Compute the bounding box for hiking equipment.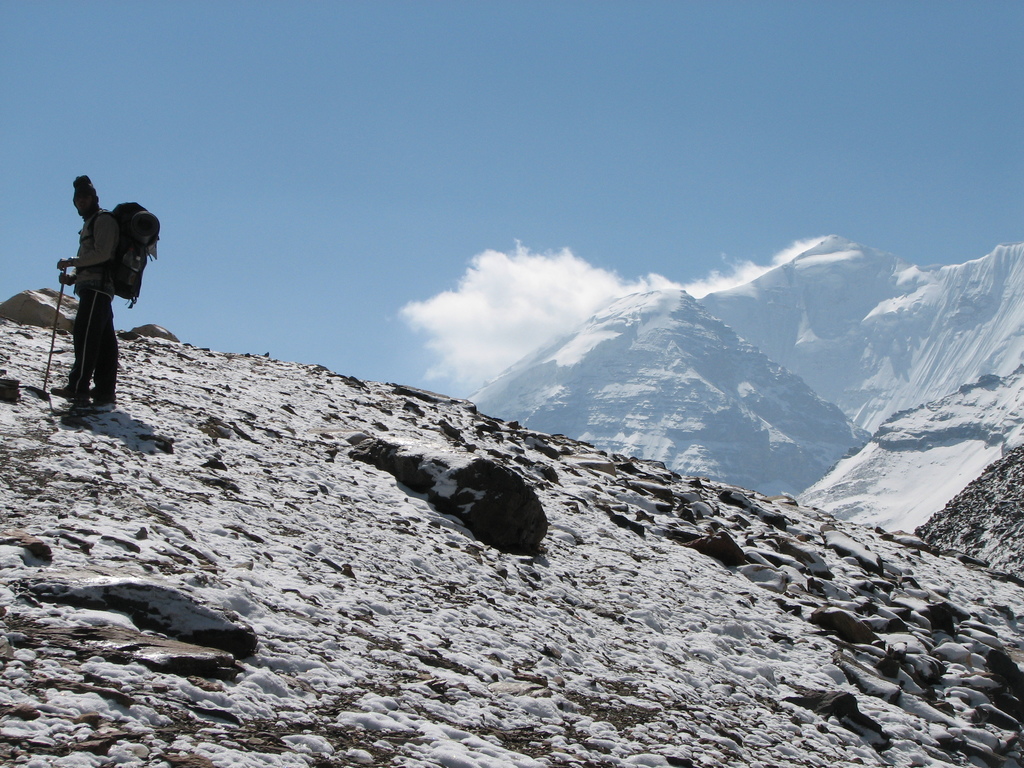
<box>84,398,116,415</box>.
